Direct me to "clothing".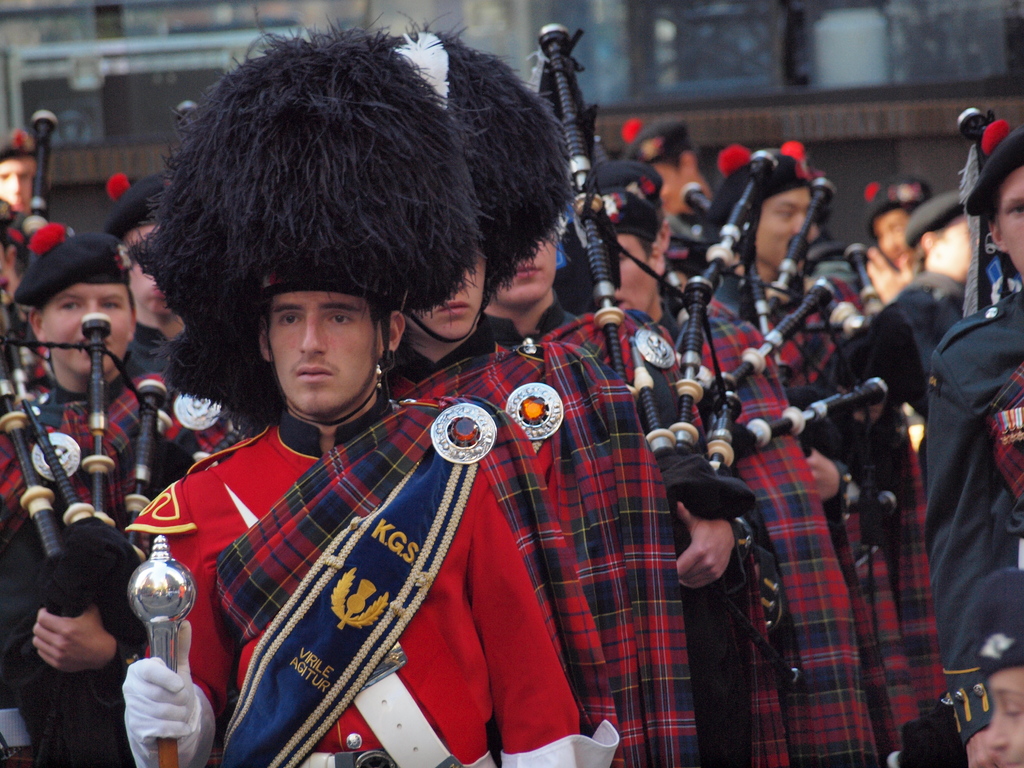
Direction: {"x1": 387, "y1": 328, "x2": 710, "y2": 765}.
